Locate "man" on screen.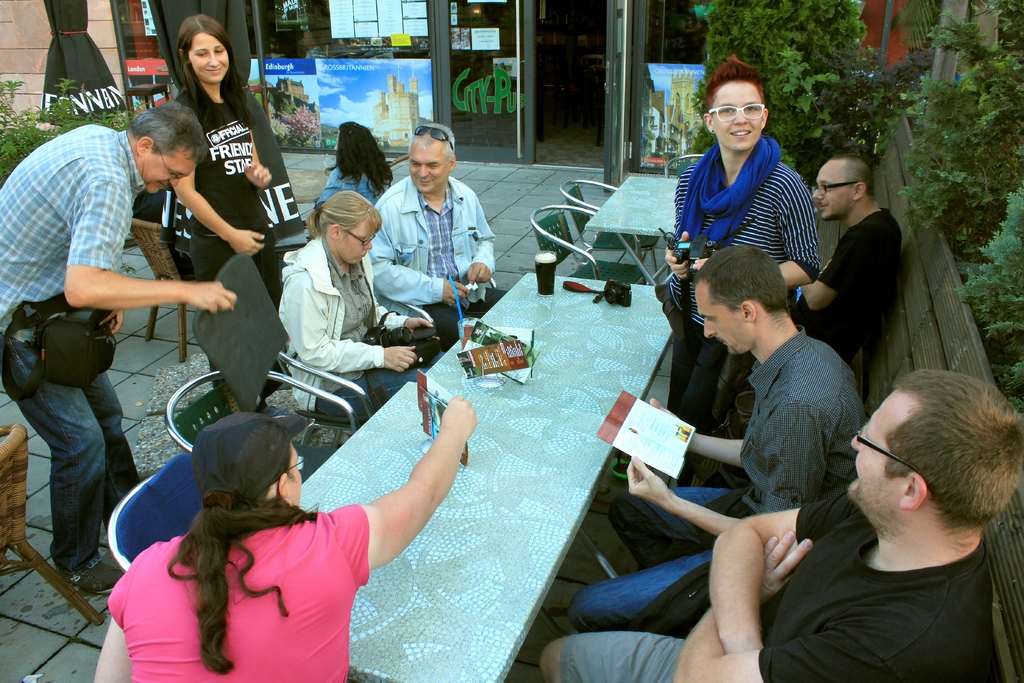
On screen at [0, 101, 237, 596].
